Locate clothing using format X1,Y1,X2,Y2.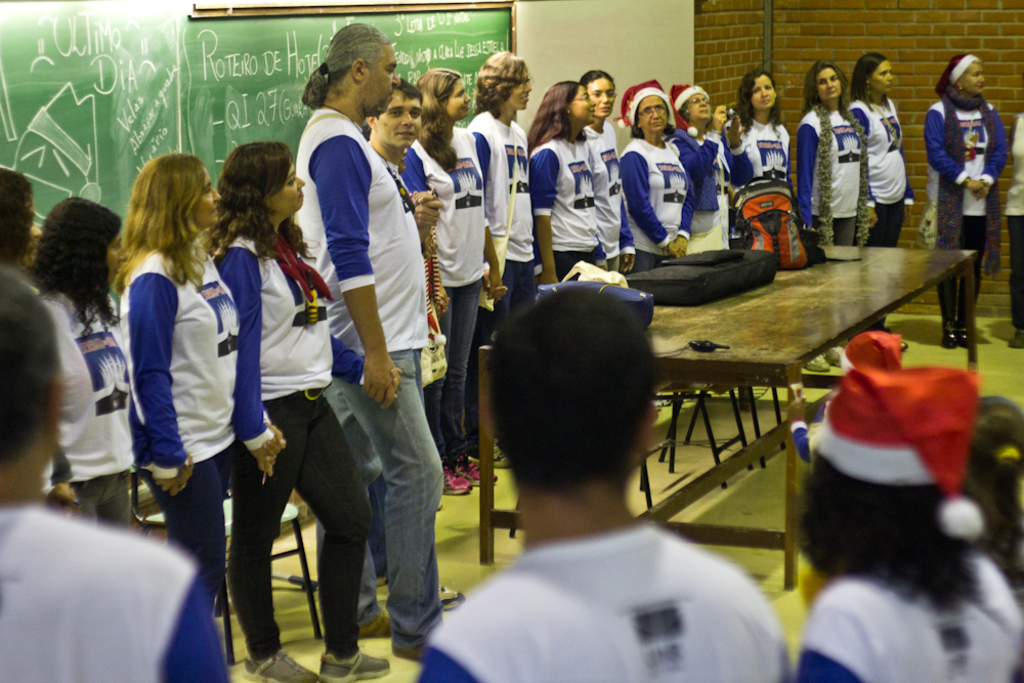
609,143,684,260.
